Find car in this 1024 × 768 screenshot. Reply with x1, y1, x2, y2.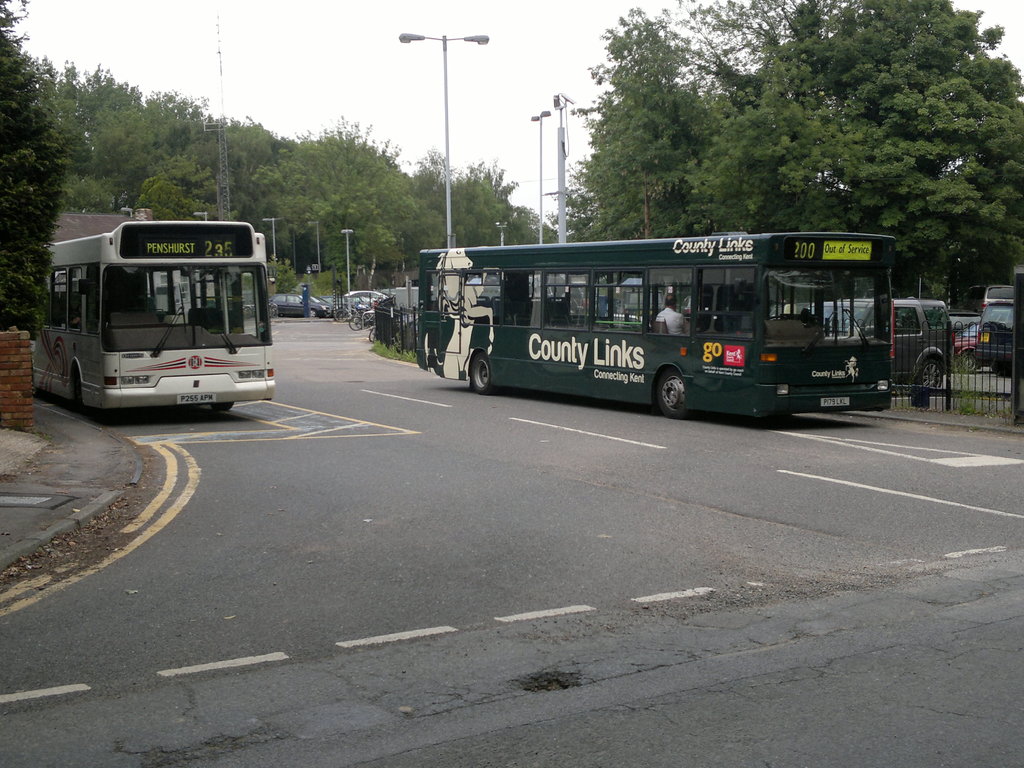
980, 301, 1023, 383.
